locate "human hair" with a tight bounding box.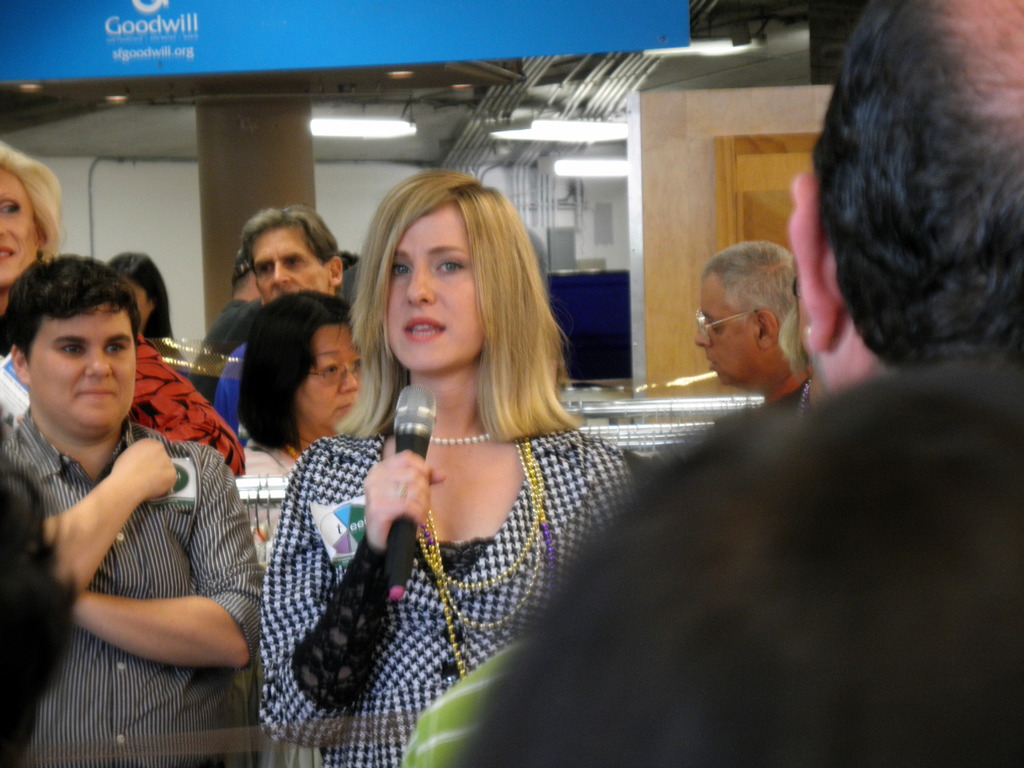
rect(240, 204, 340, 261).
